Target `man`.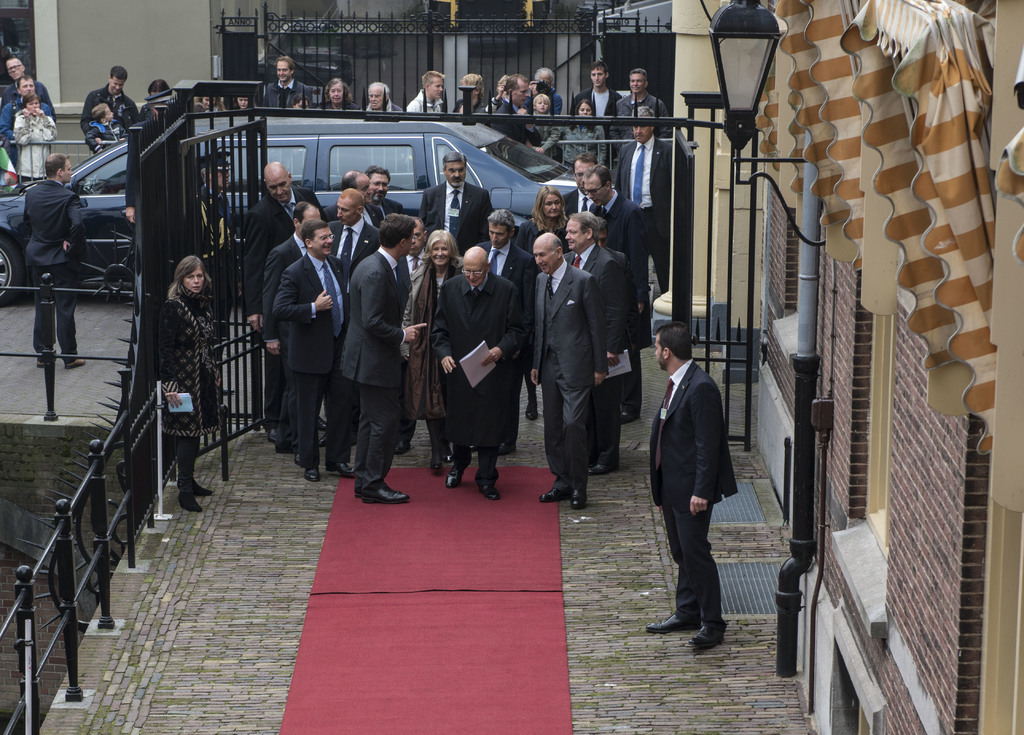
Target region: [316,188,390,307].
